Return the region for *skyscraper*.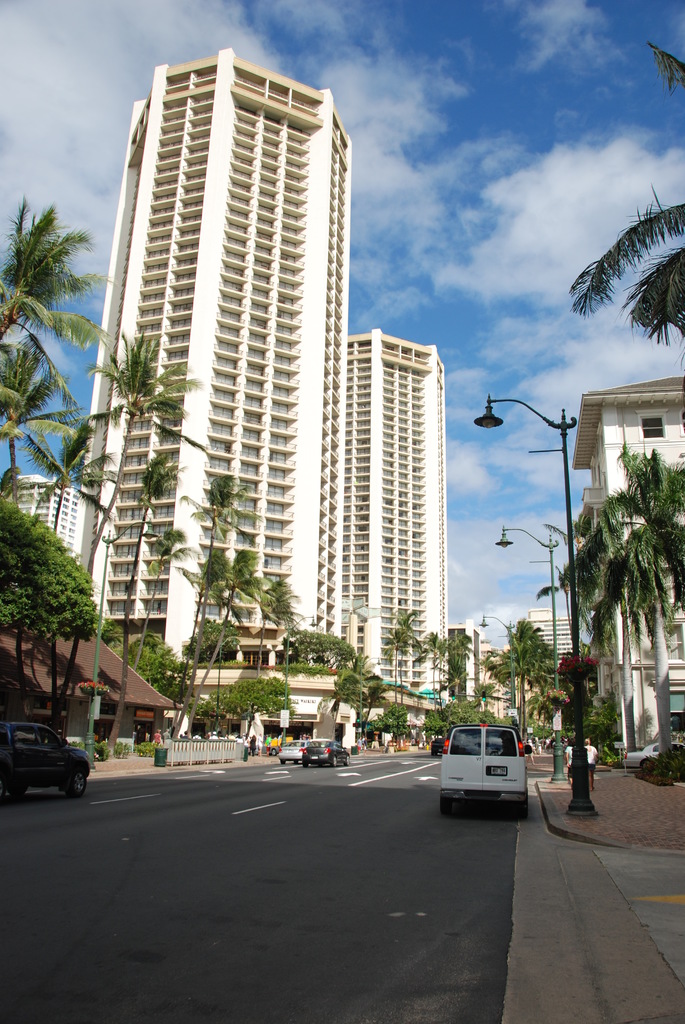
(x1=77, y1=36, x2=326, y2=669).
